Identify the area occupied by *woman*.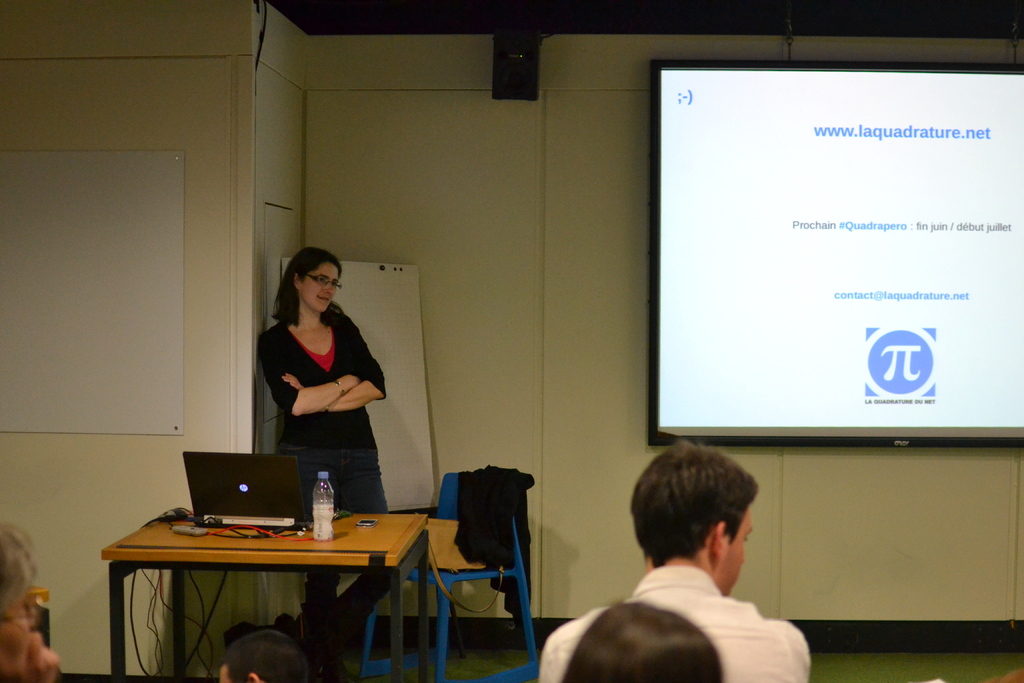
Area: BBox(259, 243, 385, 680).
